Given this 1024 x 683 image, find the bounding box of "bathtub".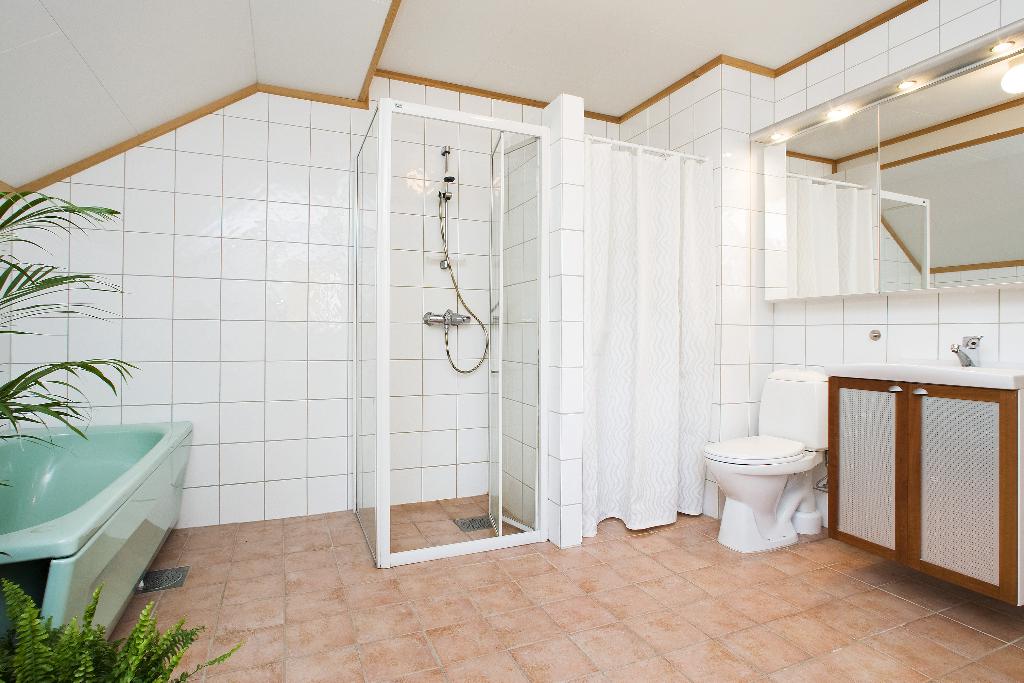
0/423/191/650.
